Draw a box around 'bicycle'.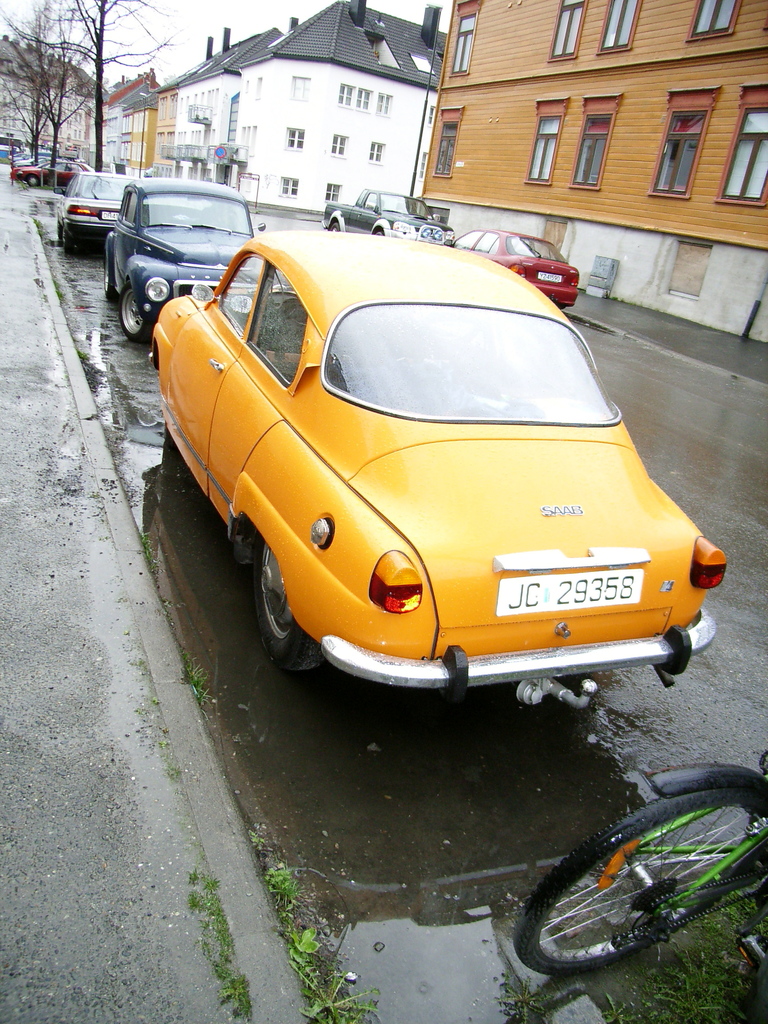
bbox(470, 690, 767, 988).
